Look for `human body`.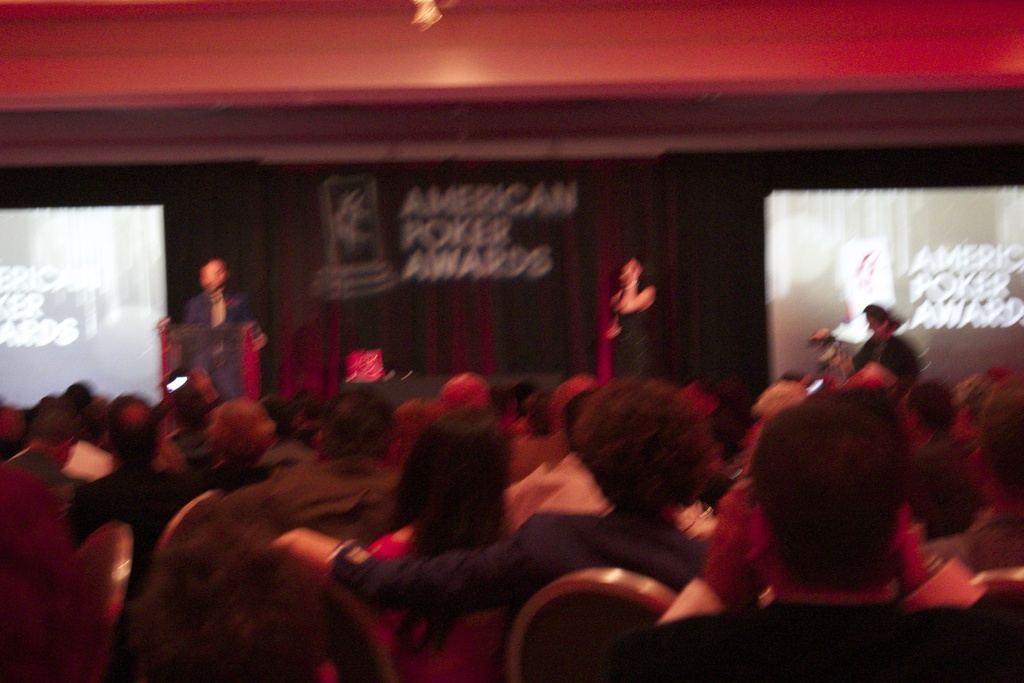
Found: rect(613, 283, 663, 384).
